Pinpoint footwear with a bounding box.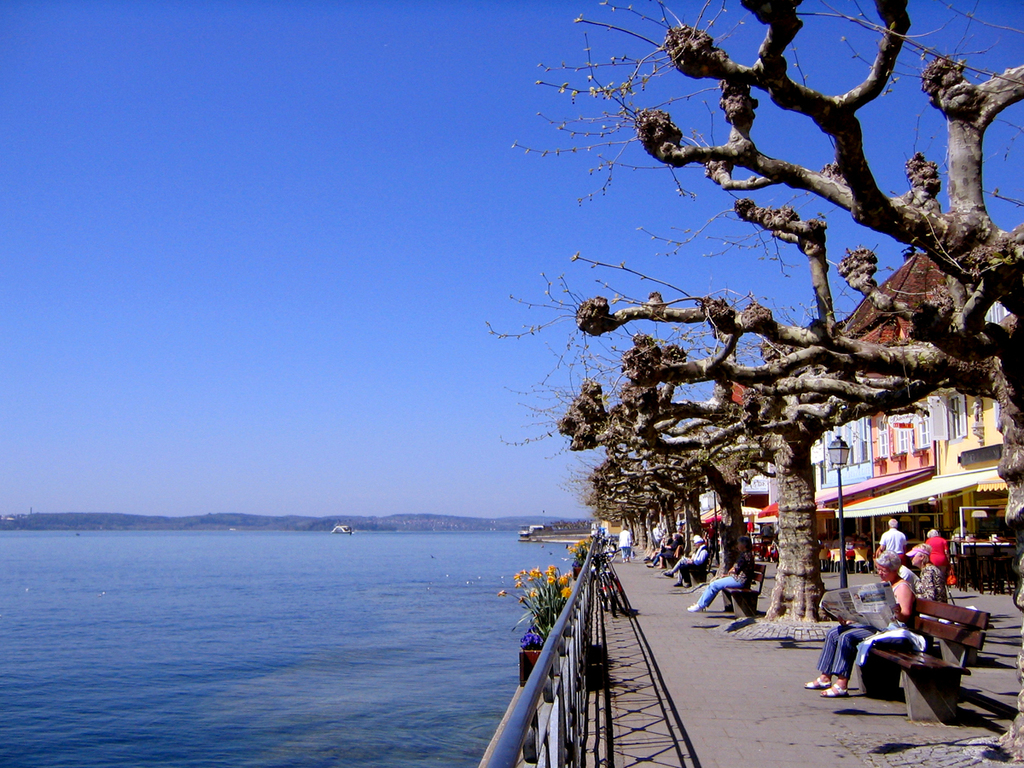
region(804, 673, 829, 691).
